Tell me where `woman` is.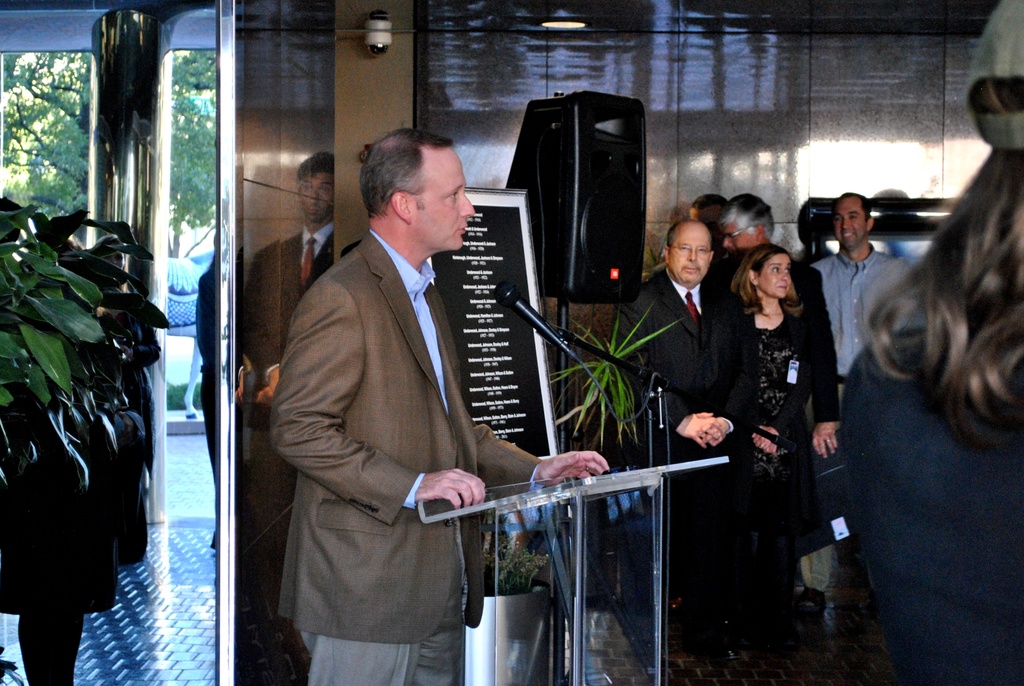
`woman` is at bbox=[721, 234, 858, 662].
